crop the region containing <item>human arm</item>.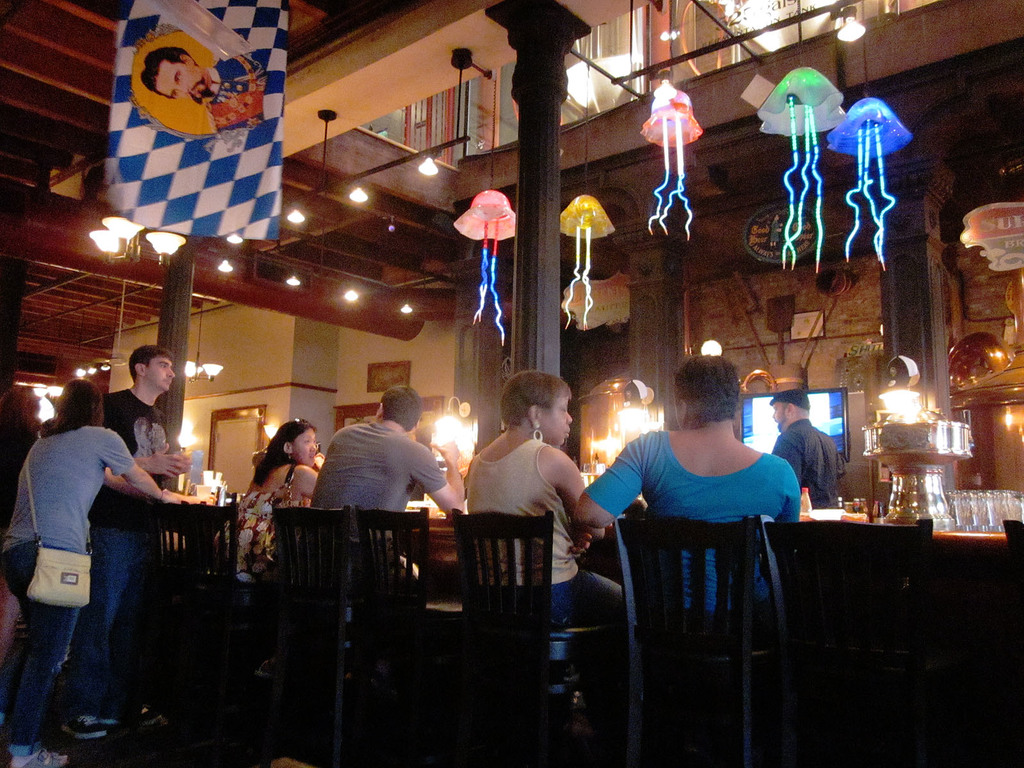
Crop region: (291, 456, 327, 500).
